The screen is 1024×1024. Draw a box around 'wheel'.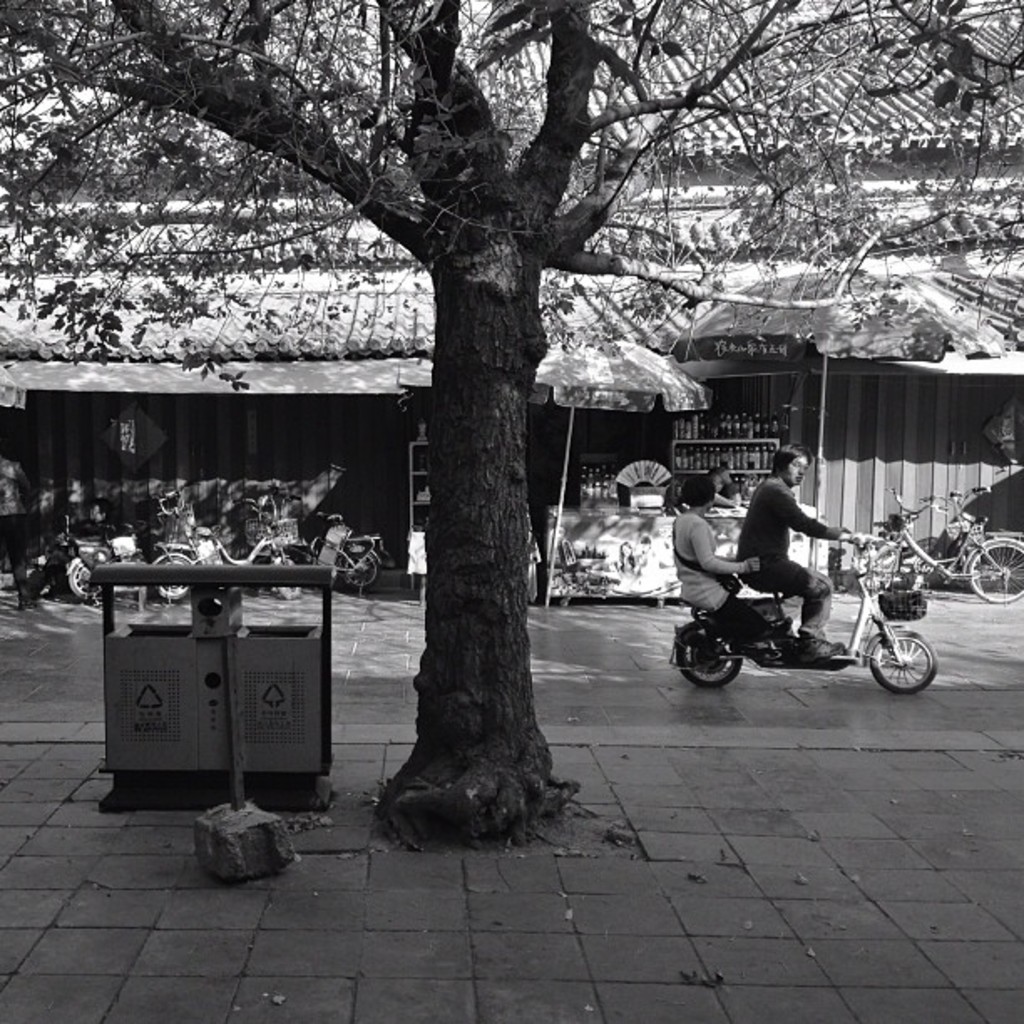
box=[156, 554, 187, 601].
